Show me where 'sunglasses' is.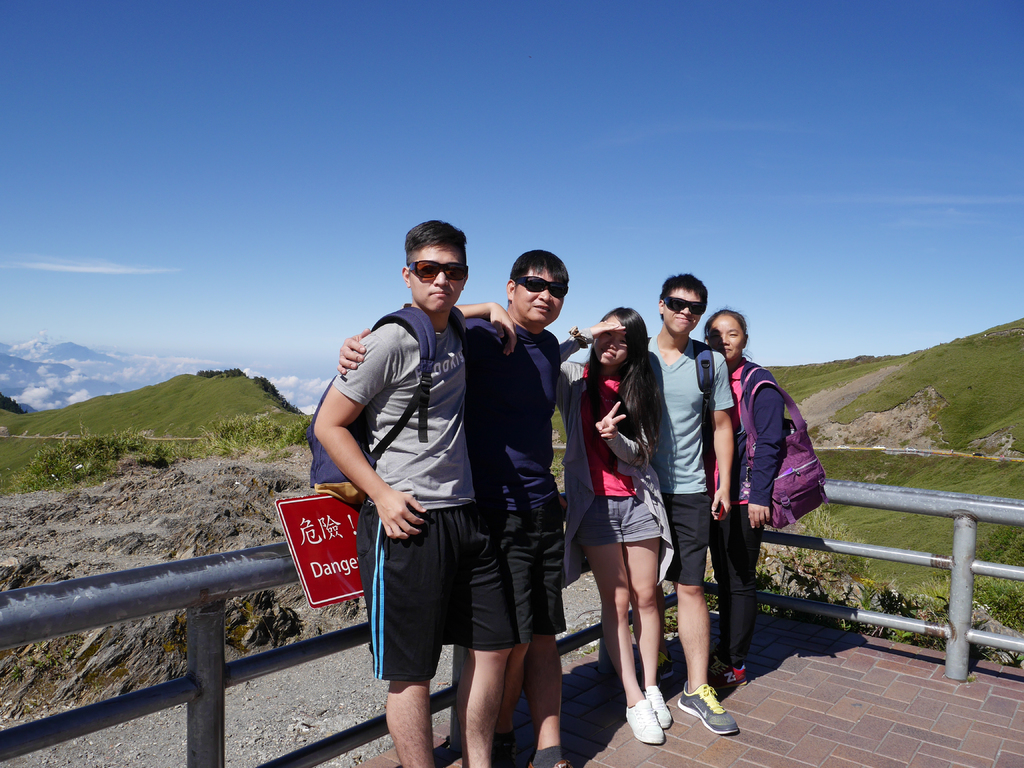
'sunglasses' is at x1=515 y1=275 x2=570 y2=299.
